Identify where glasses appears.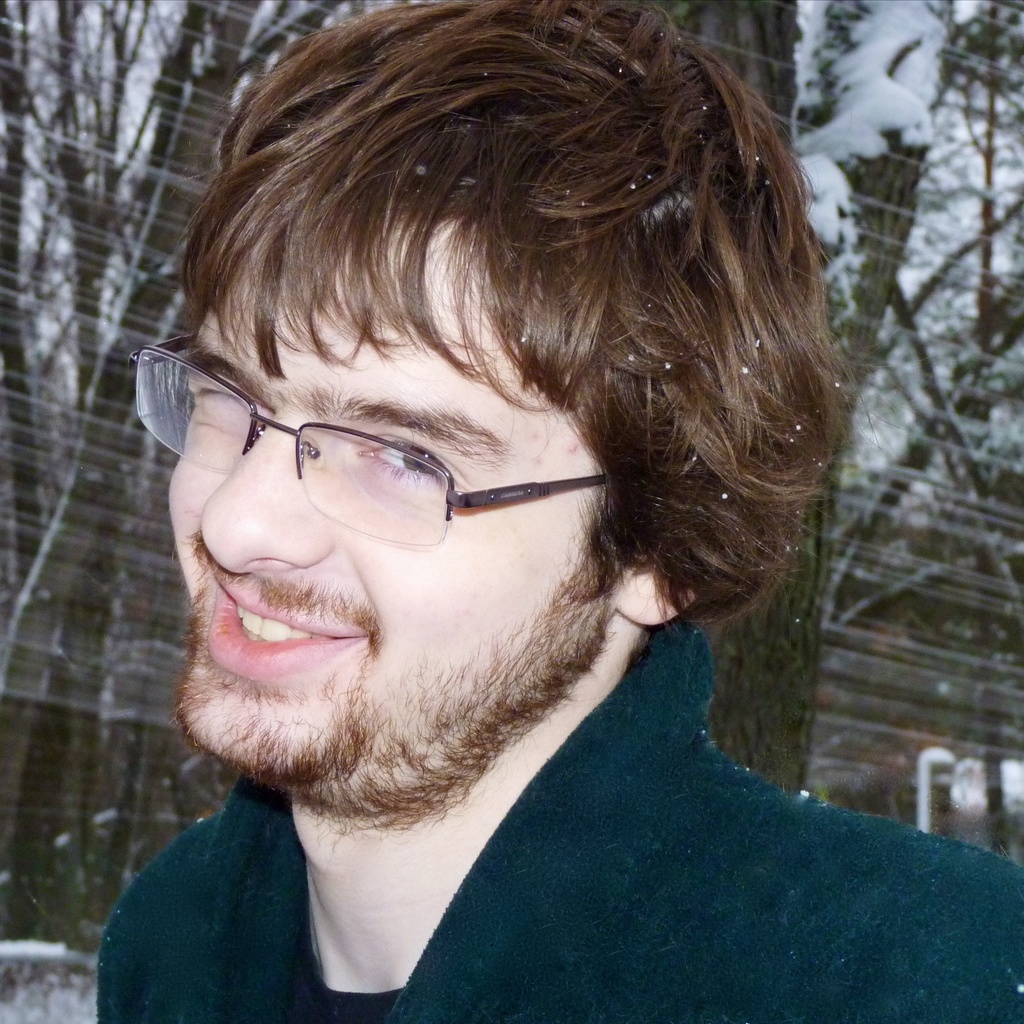
Appears at [left=120, top=326, right=660, bottom=552].
